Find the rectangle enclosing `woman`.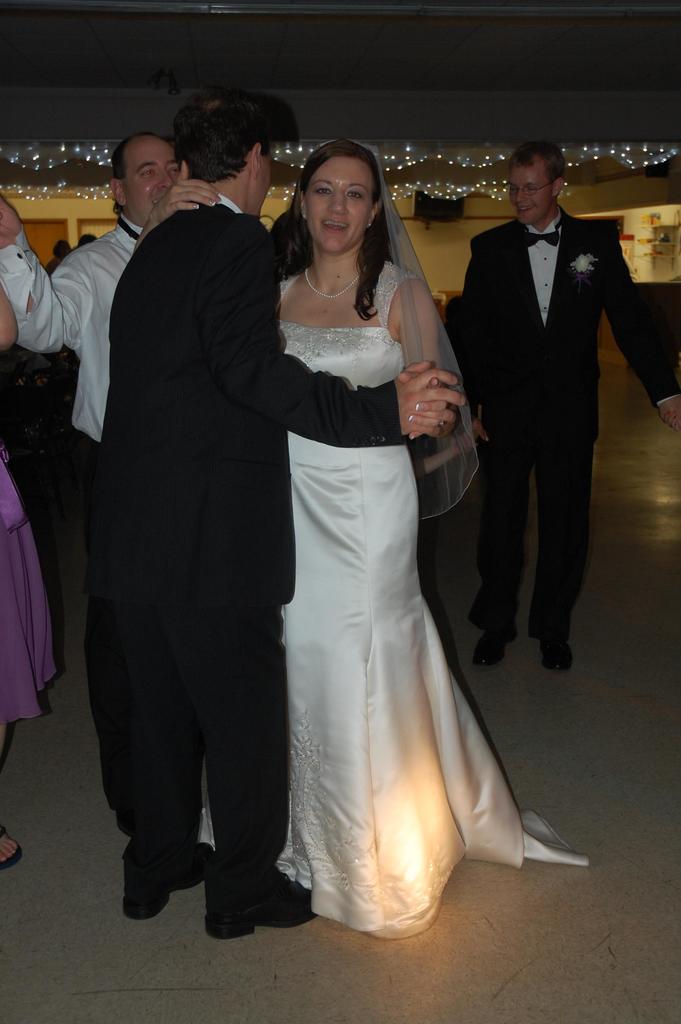
(222,132,531,943).
